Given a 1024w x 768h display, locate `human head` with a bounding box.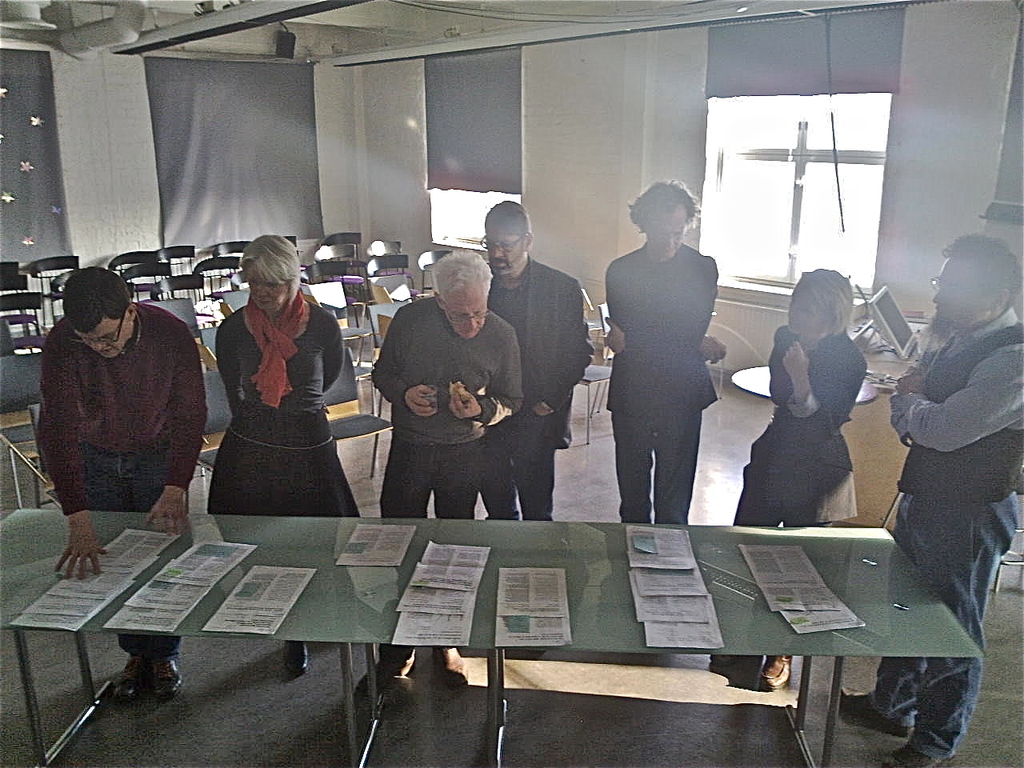
Located: <region>242, 234, 302, 313</region>.
